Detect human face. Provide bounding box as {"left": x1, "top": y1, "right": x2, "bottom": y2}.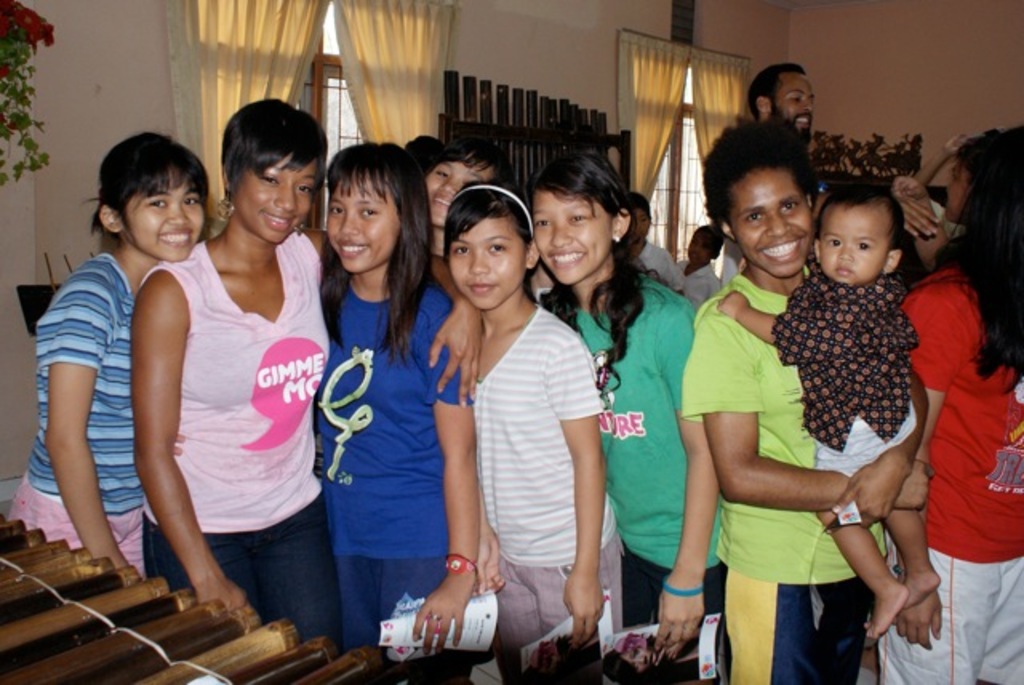
{"left": 531, "top": 184, "right": 600, "bottom": 290}.
